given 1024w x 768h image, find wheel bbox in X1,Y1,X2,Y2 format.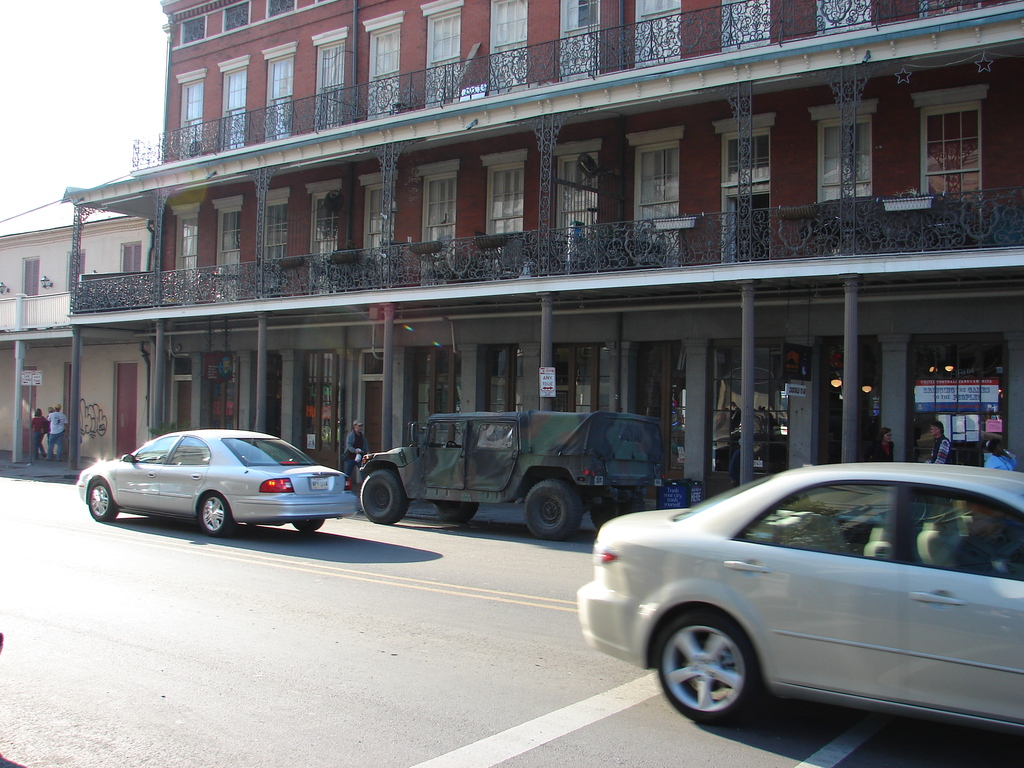
195,488,239,540.
